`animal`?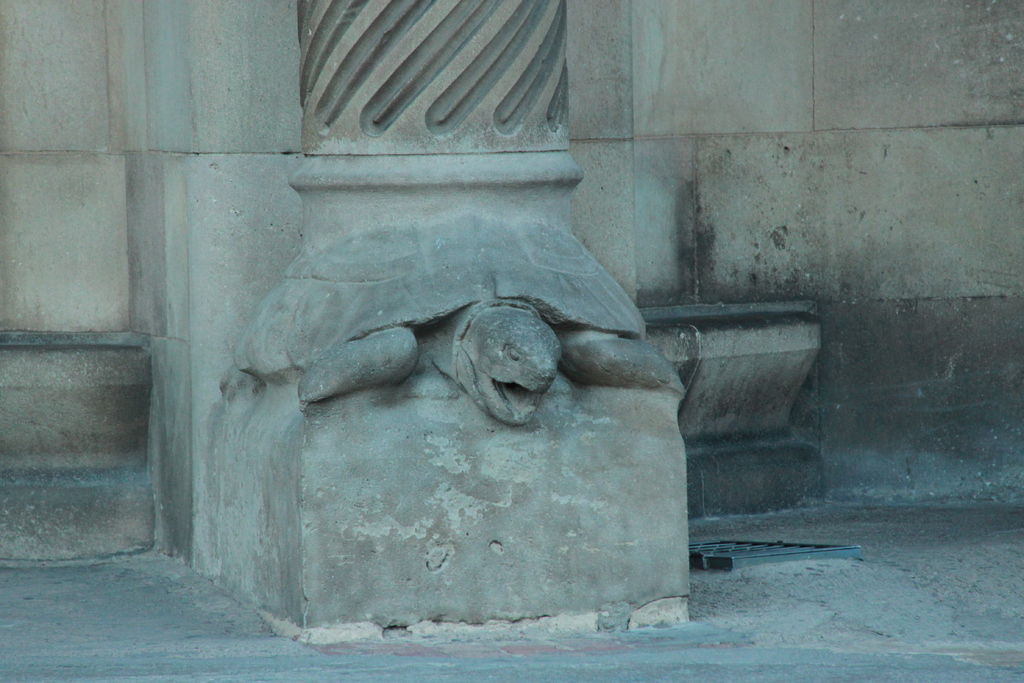
bbox=[236, 206, 686, 424]
